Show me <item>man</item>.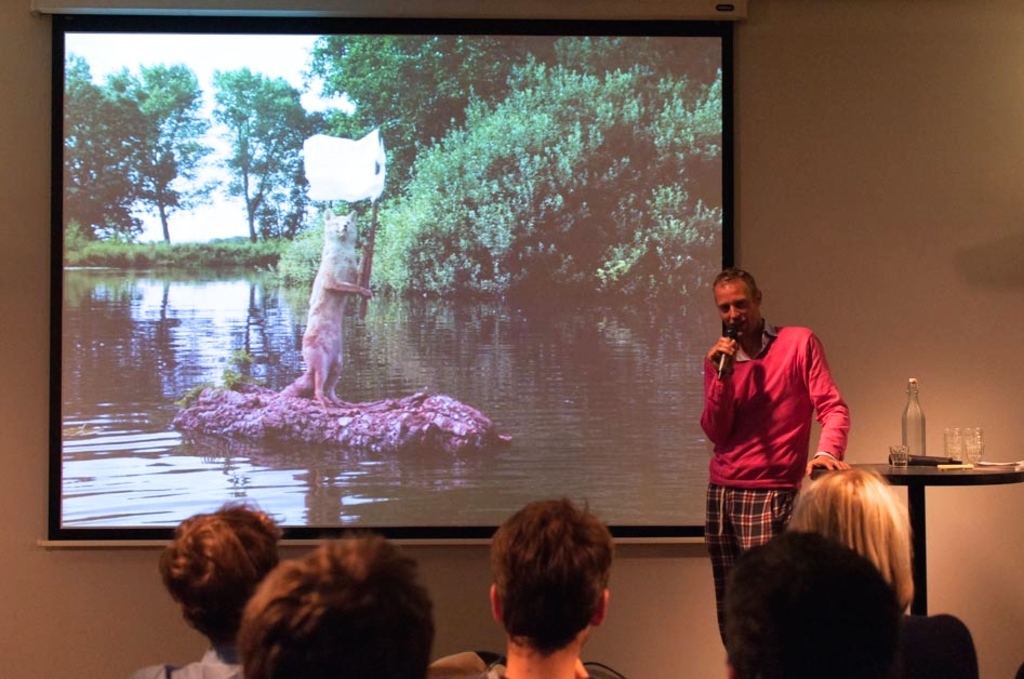
<item>man</item> is here: x1=128, y1=503, x2=287, y2=678.
